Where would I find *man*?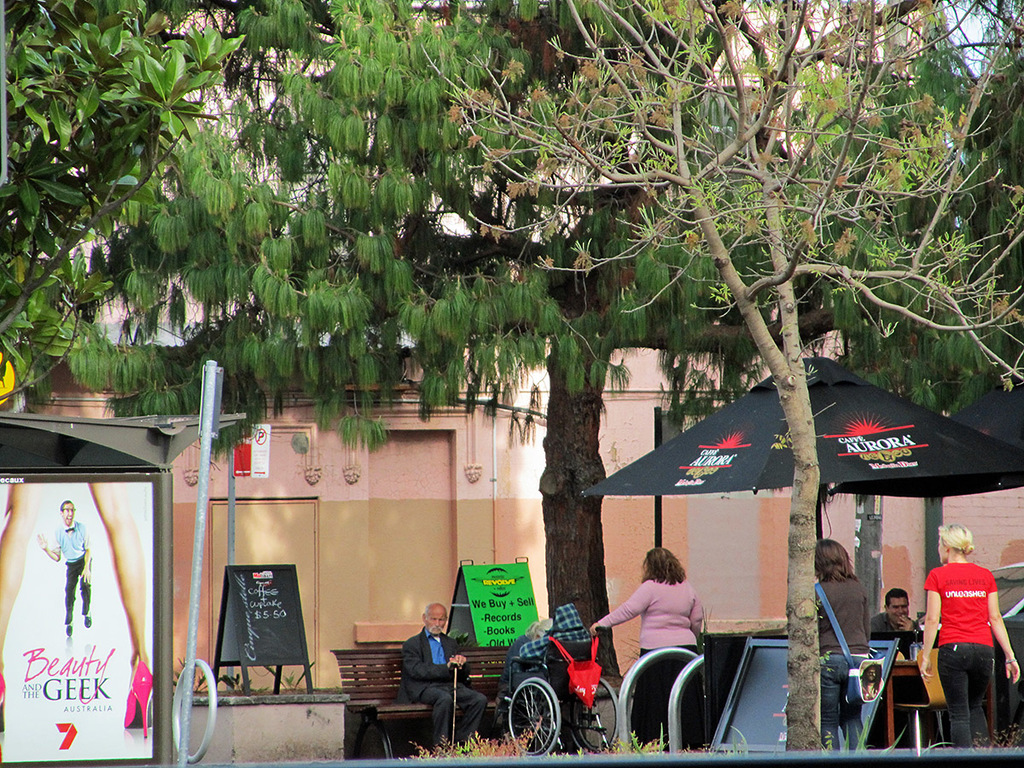
At 38,500,91,635.
